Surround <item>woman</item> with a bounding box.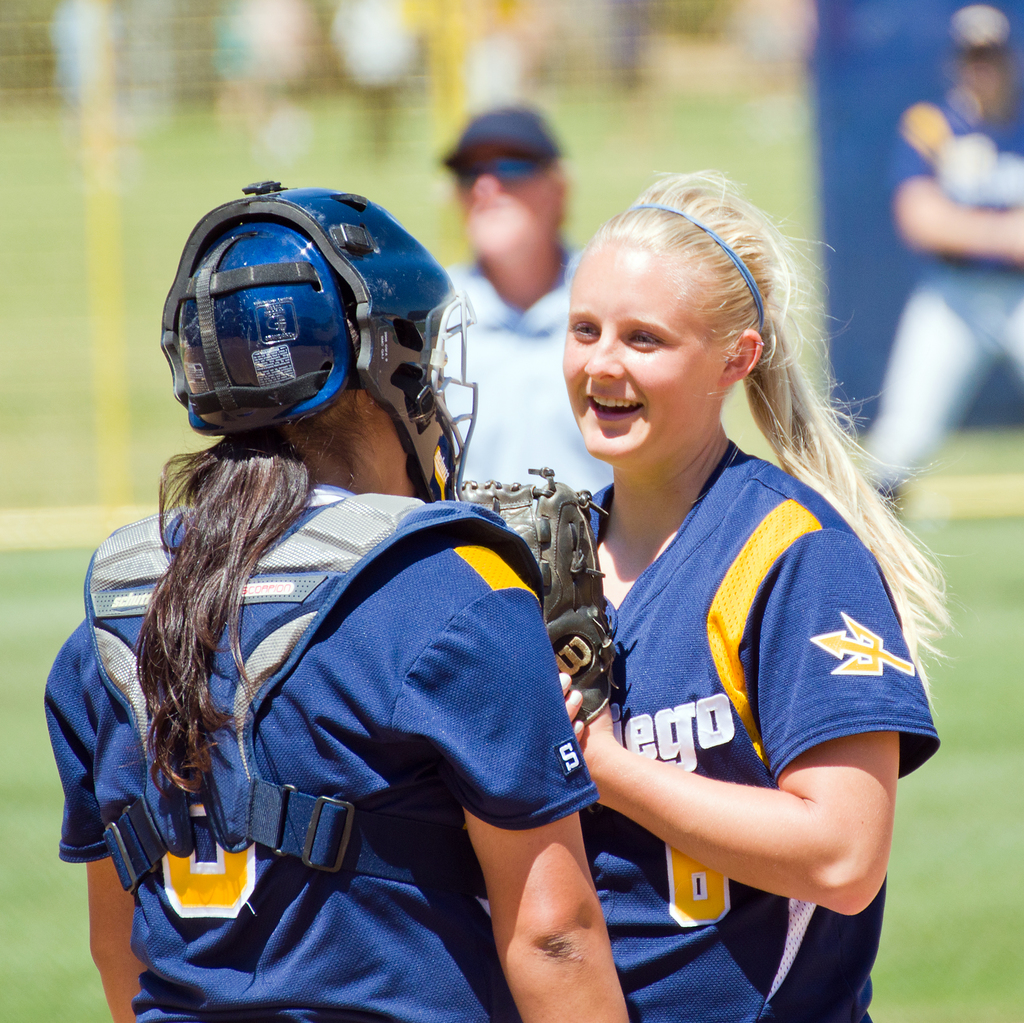
BBox(40, 175, 632, 1022).
